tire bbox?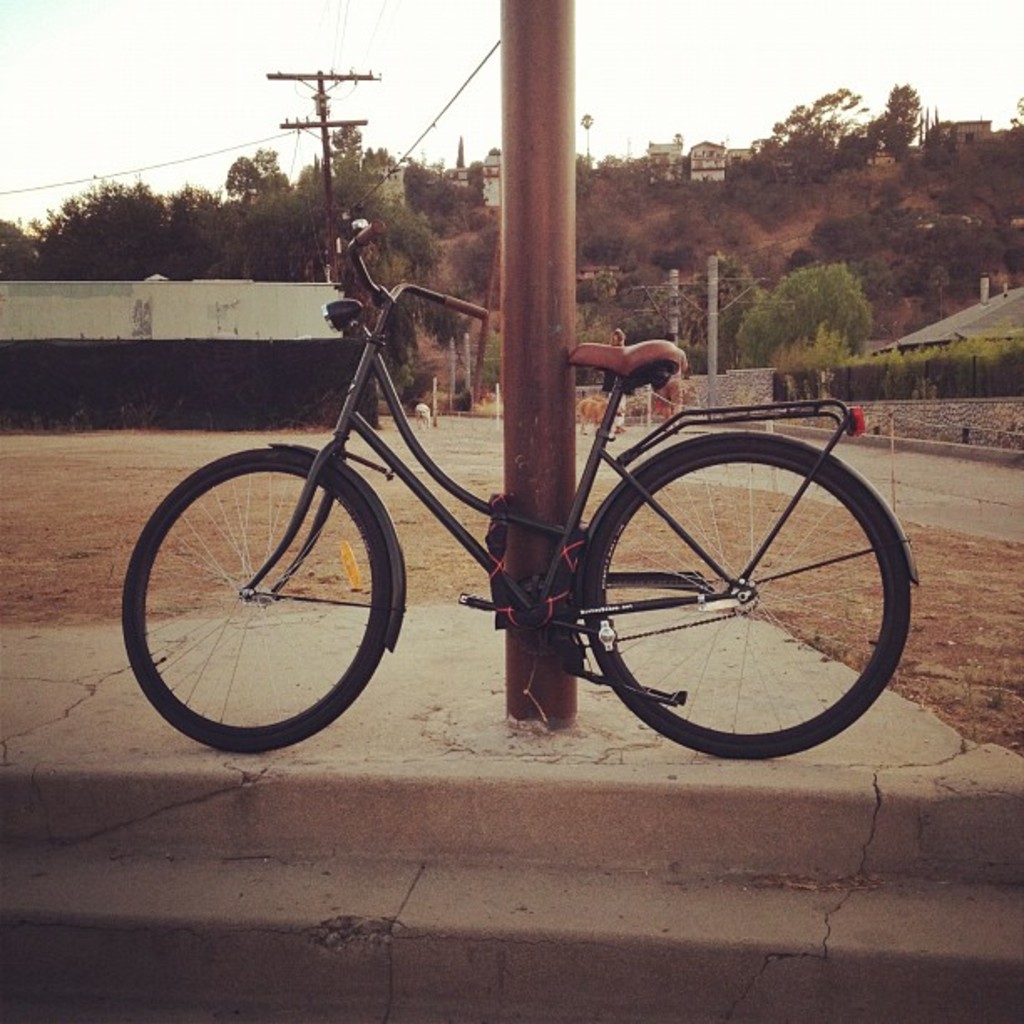
crop(602, 412, 892, 753)
